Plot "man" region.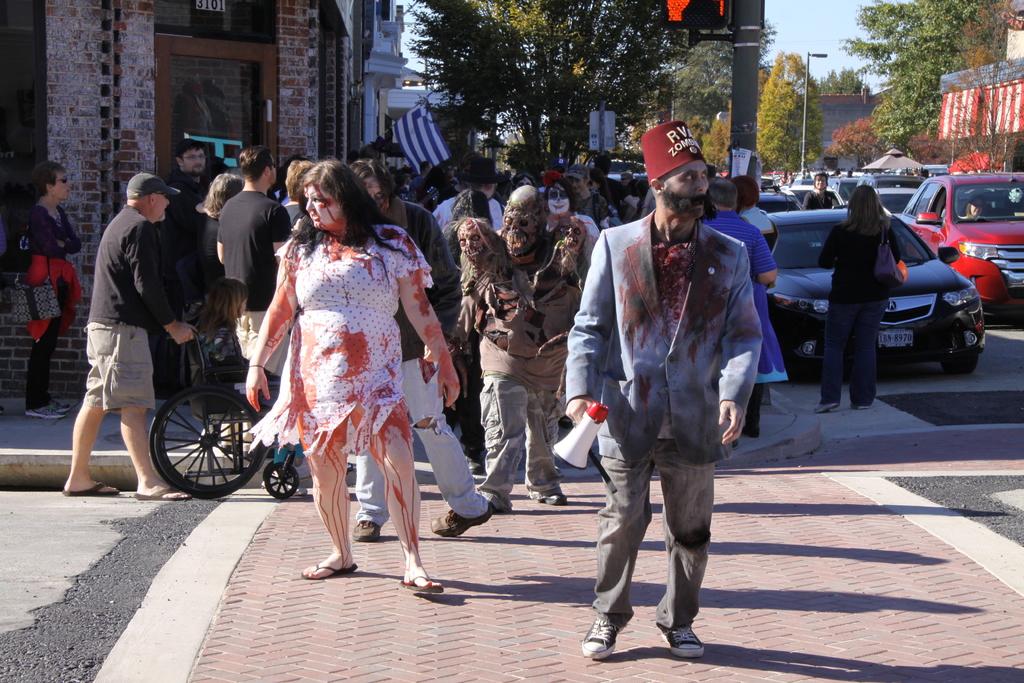
Plotted at [61, 171, 195, 500].
